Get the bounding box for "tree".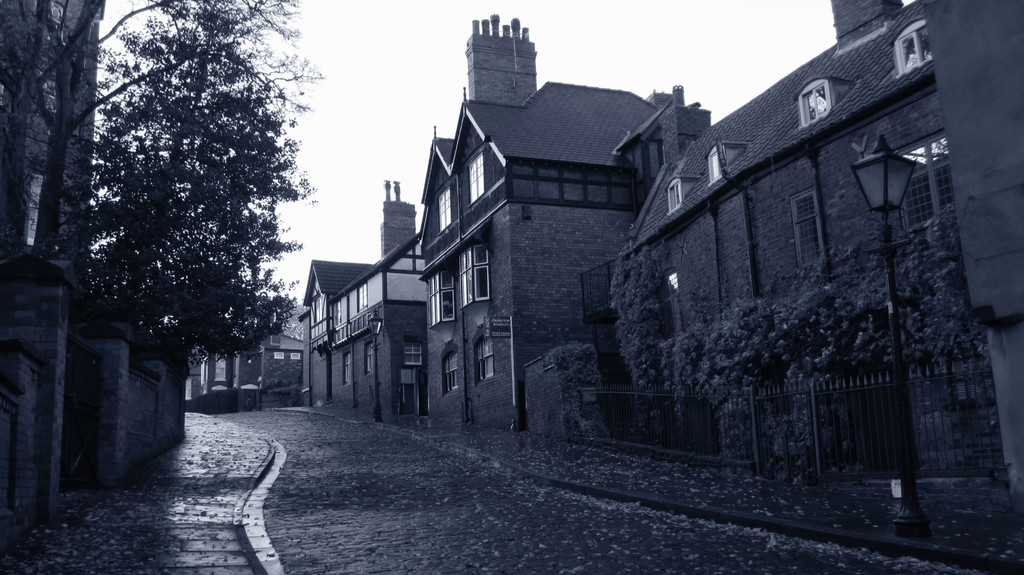
x1=51, y1=0, x2=329, y2=372.
